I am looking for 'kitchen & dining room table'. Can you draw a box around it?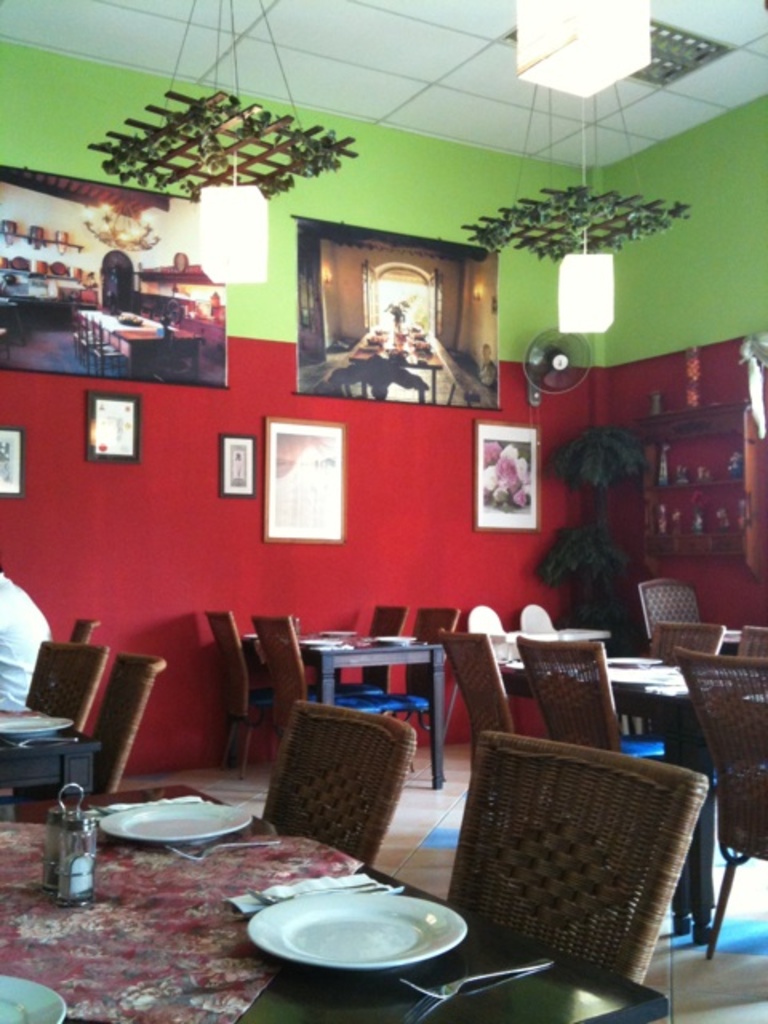
Sure, the bounding box is [200,592,462,789].
